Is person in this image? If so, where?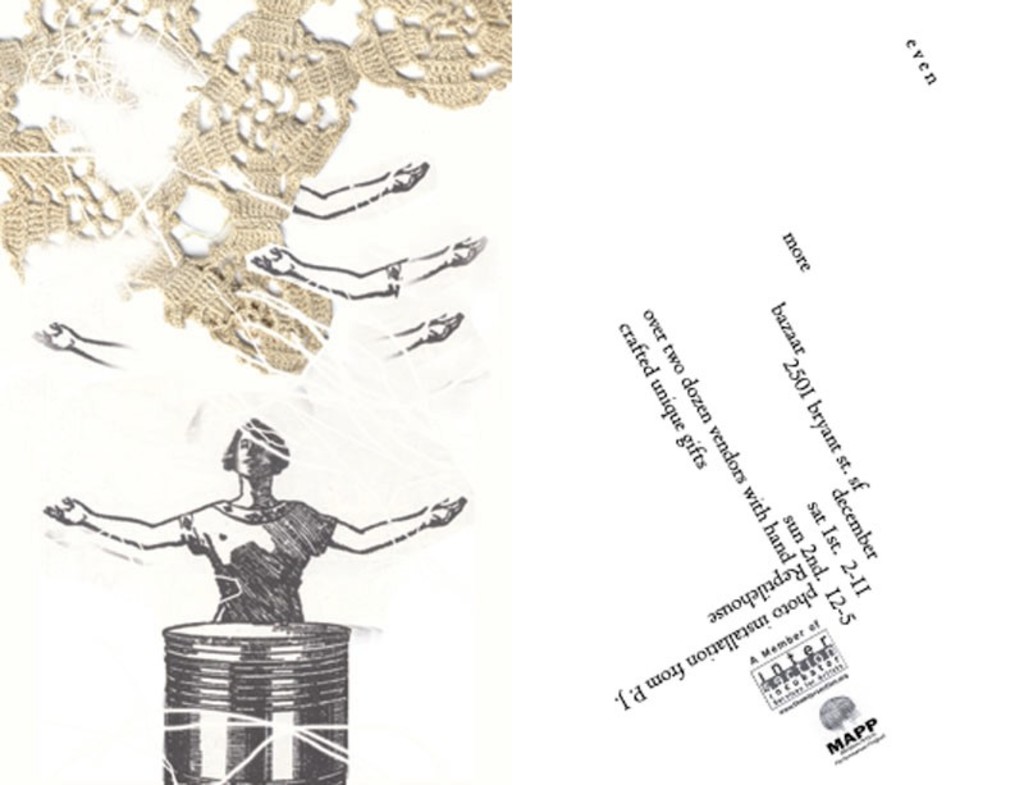
Yes, at [left=248, top=220, right=492, bottom=292].
